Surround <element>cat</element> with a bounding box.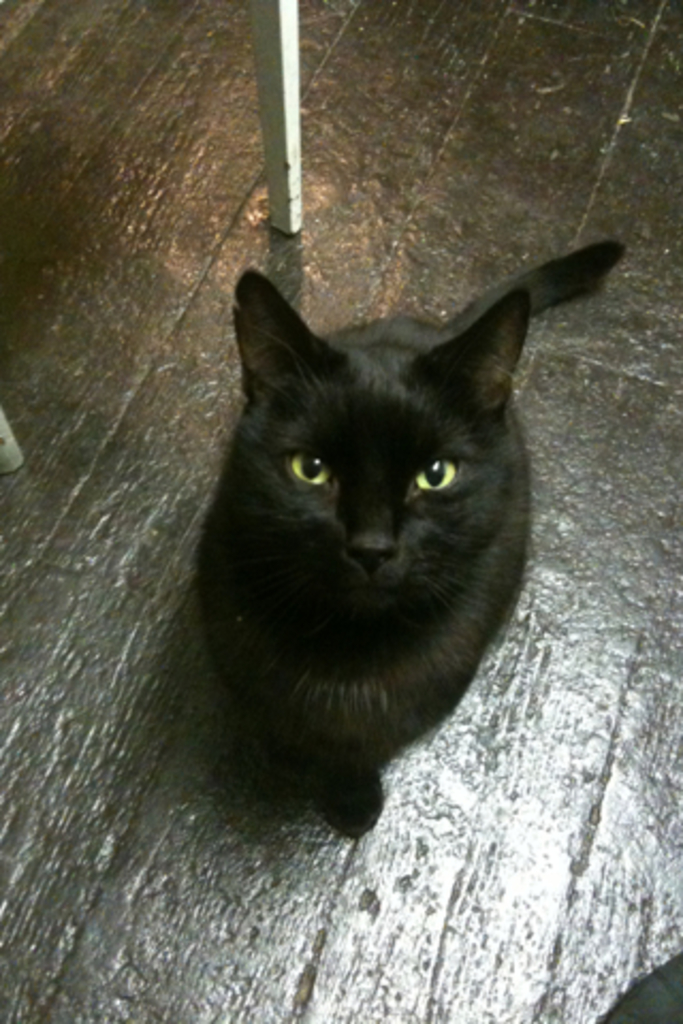
196/247/625/838.
